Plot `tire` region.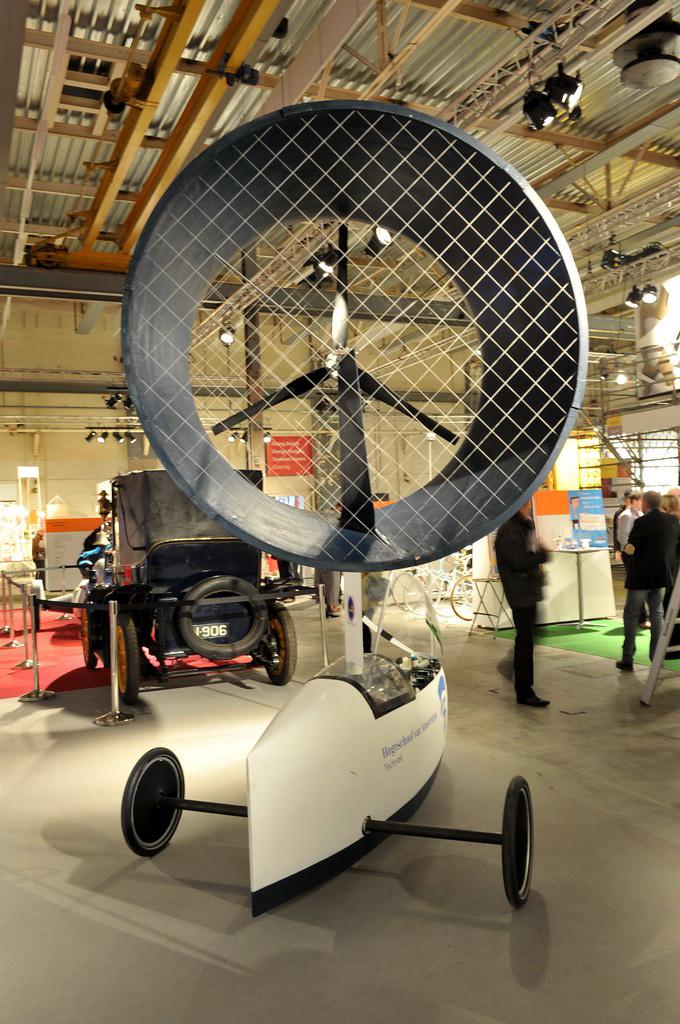
Plotted at (x1=111, y1=755, x2=179, y2=868).
